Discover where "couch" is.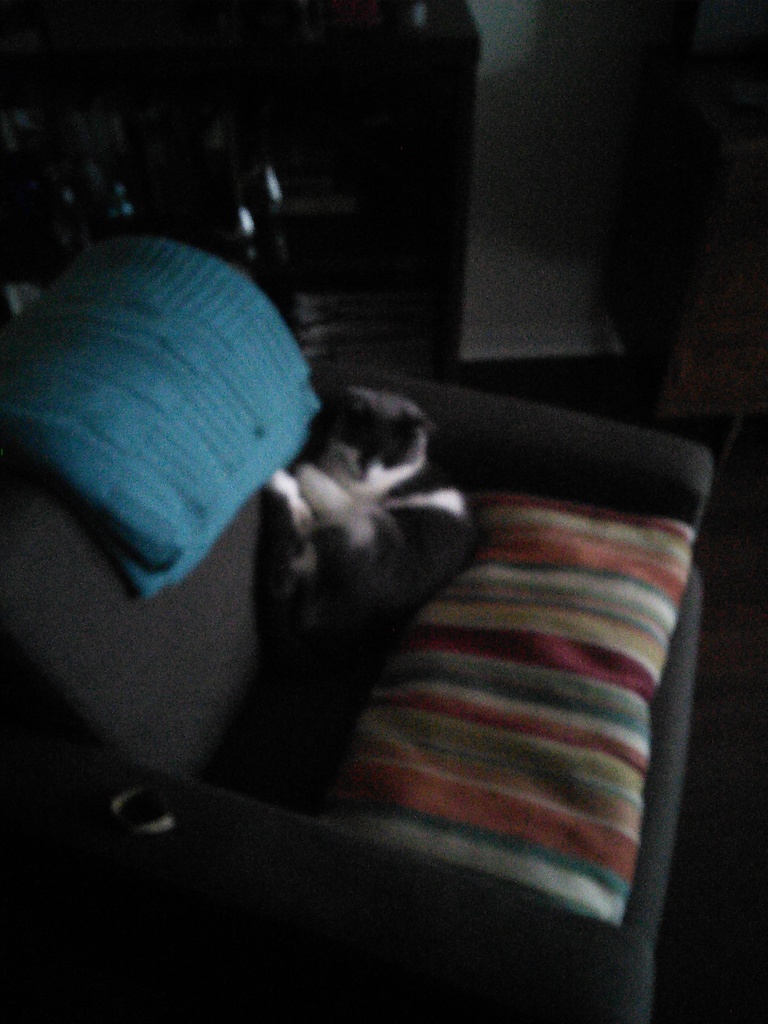
Discovered at detection(0, 337, 714, 1023).
